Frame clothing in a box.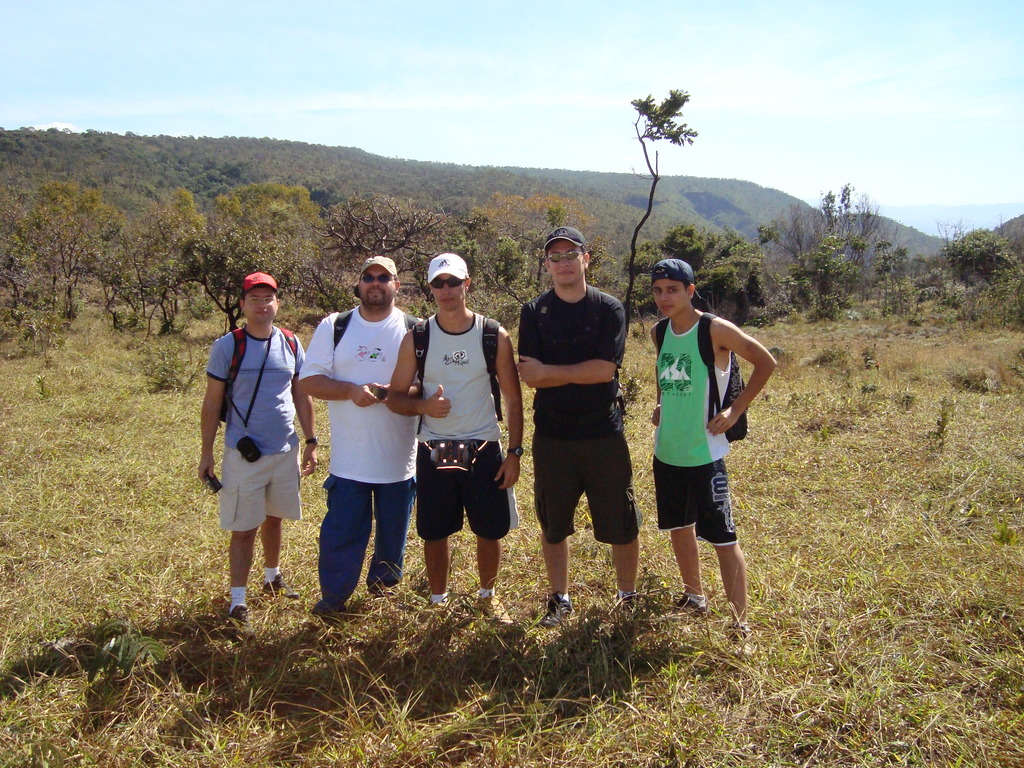
l=650, t=305, r=737, b=546.
